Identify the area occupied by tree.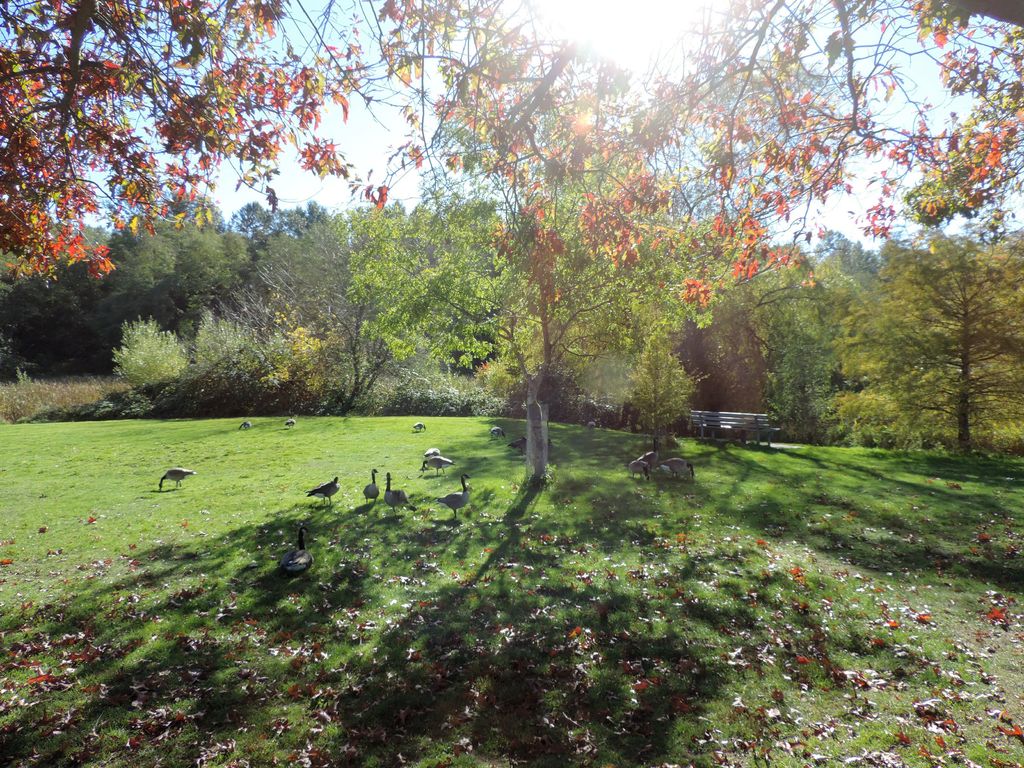
Area: <region>0, 0, 1023, 307</region>.
